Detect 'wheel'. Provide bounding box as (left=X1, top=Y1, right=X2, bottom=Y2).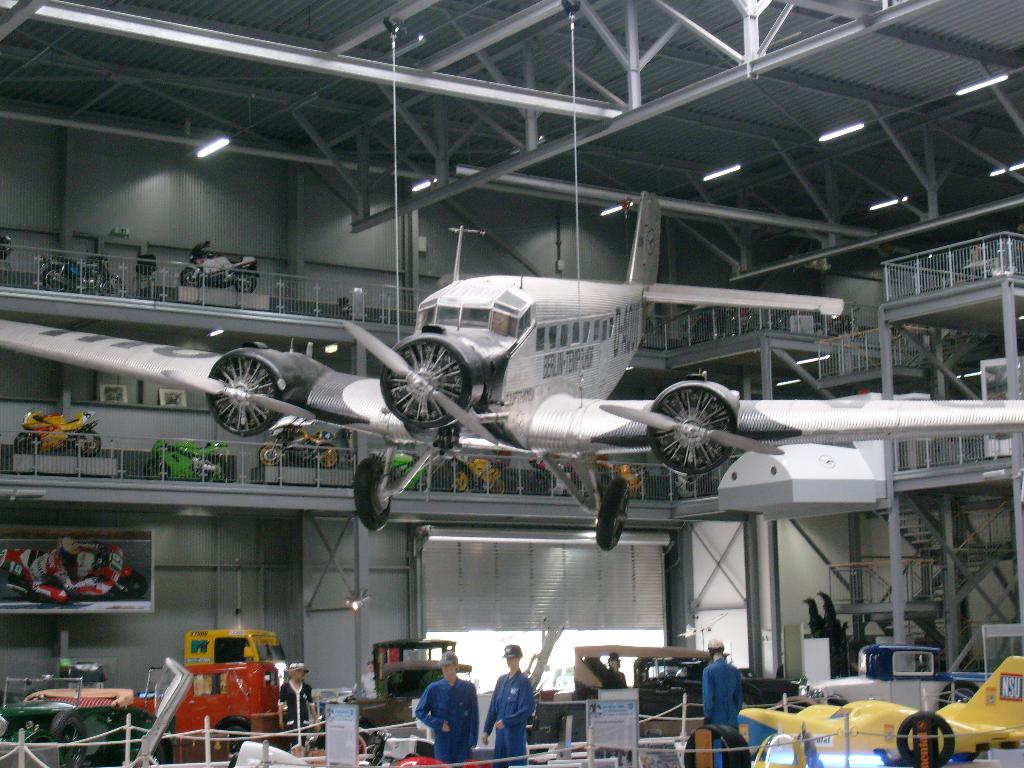
(left=479, top=466, right=502, bottom=490).
